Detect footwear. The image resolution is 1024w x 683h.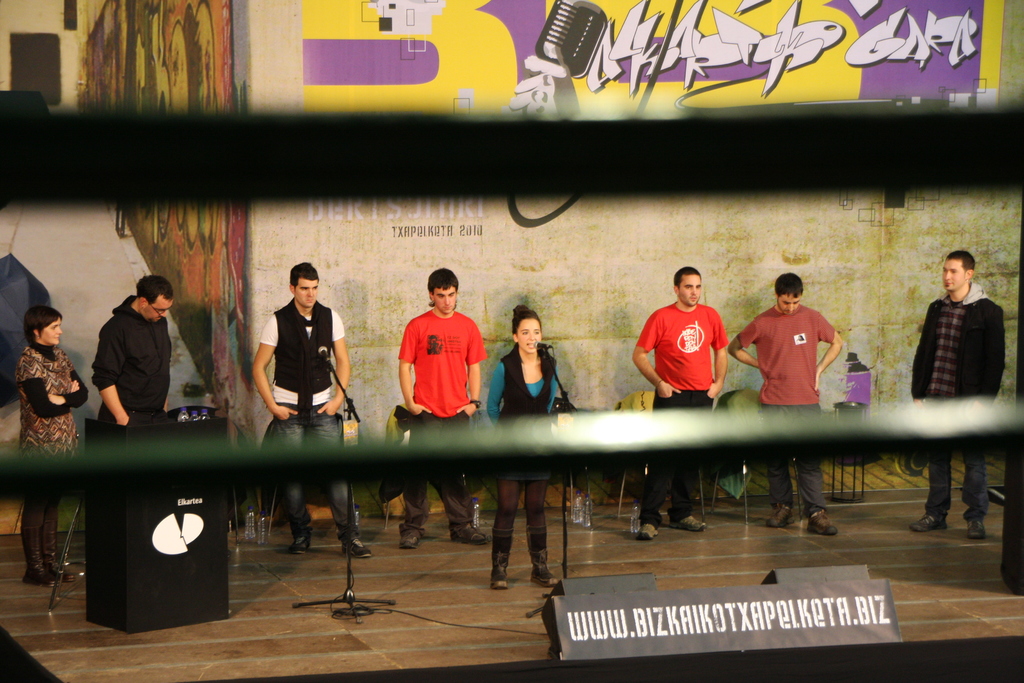
bbox=(913, 511, 947, 529).
